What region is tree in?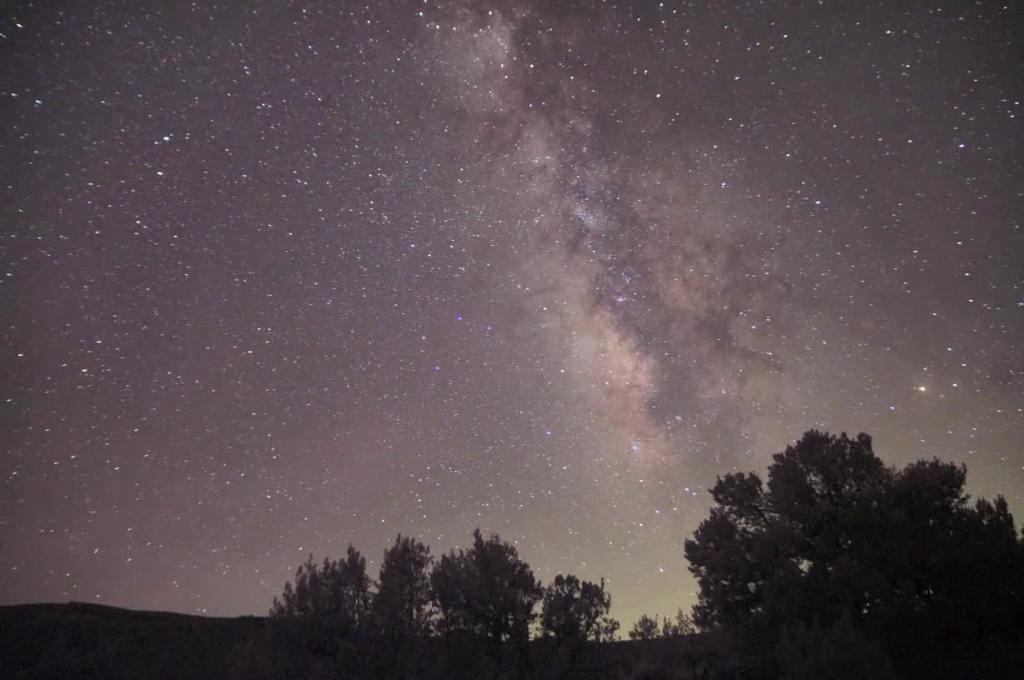
bbox=[670, 432, 1021, 662].
